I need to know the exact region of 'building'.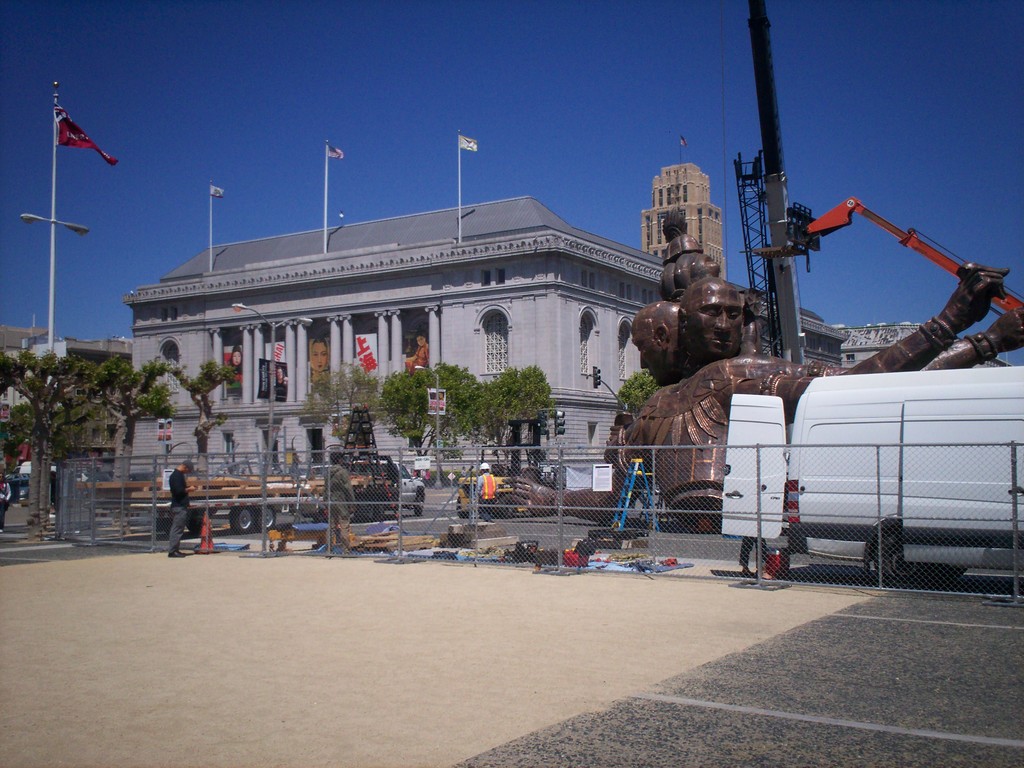
Region: x1=0 y1=317 x2=132 y2=404.
